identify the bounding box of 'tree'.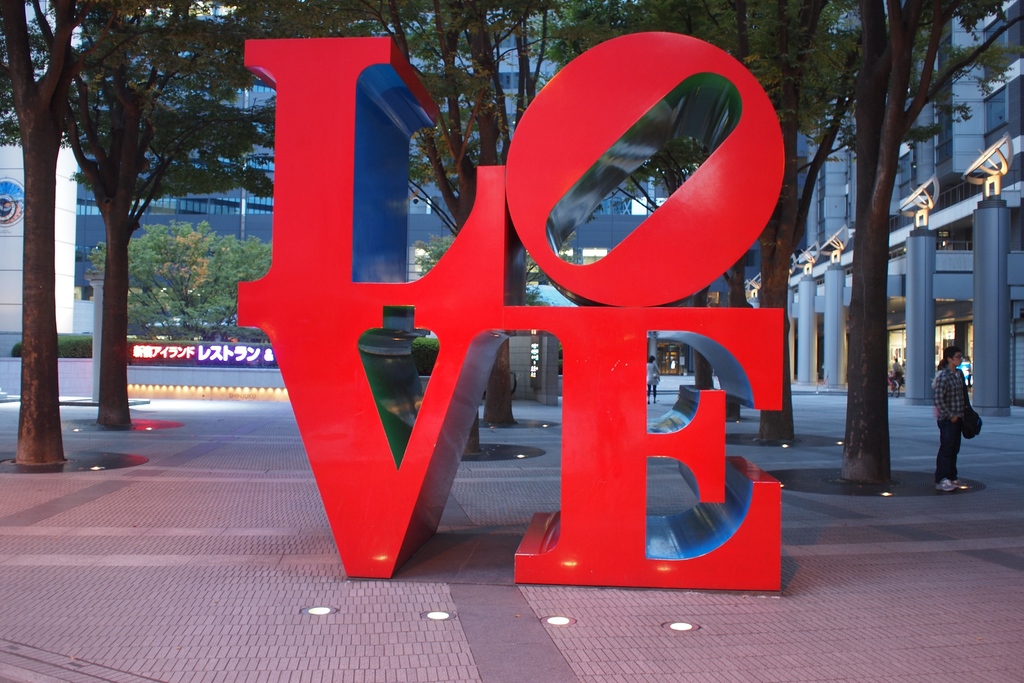
<bbox>416, 231, 545, 296</bbox>.
